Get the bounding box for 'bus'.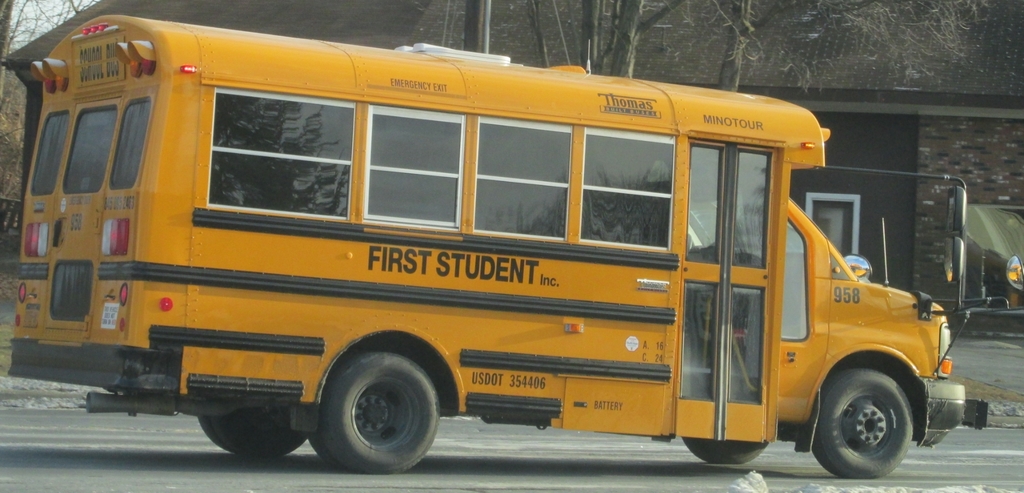
[x1=6, y1=12, x2=989, y2=480].
